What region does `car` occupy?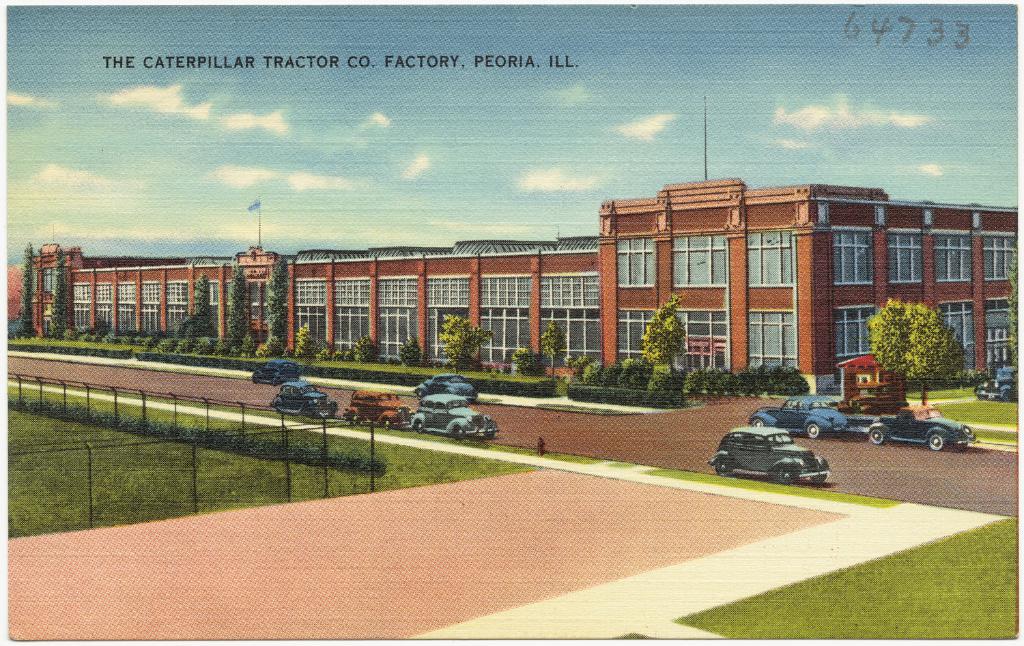
<box>707,429,828,484</box>.
